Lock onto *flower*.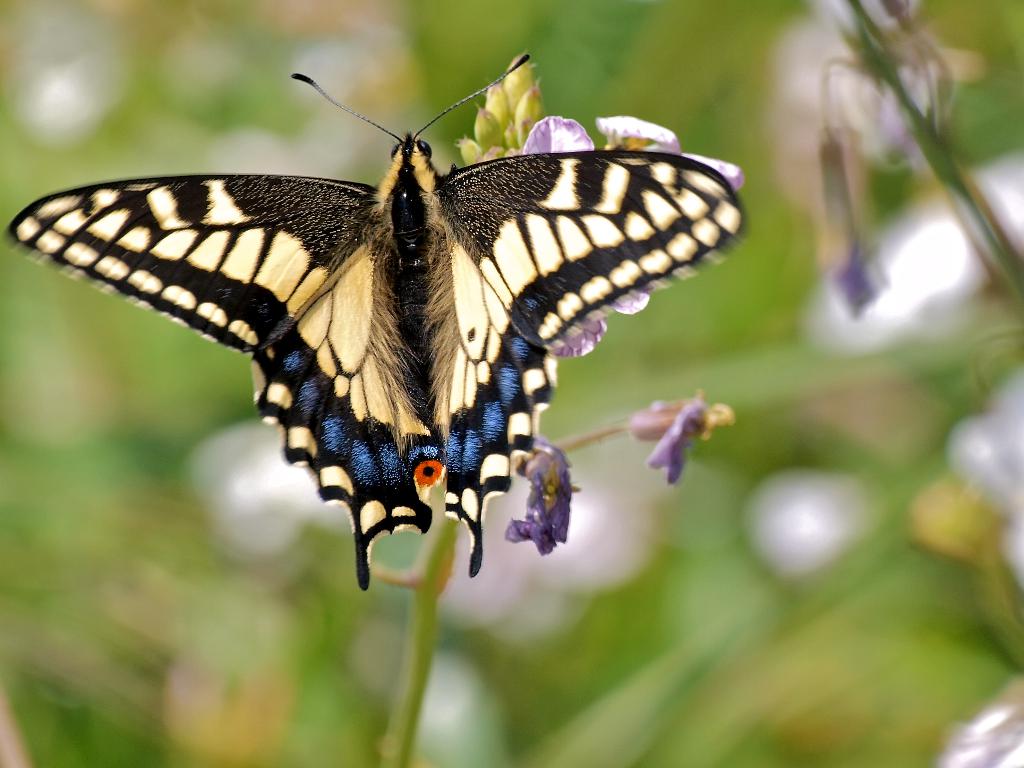
Locked: bbox=(626, 382, 708, 495).
